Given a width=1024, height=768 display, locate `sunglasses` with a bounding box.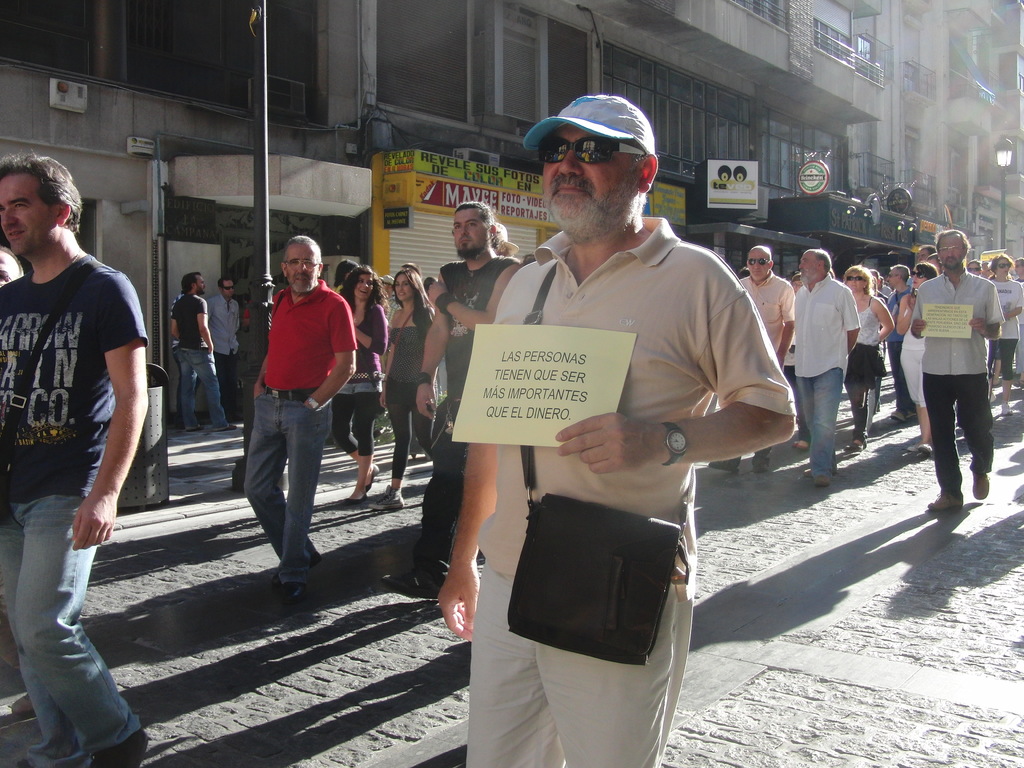
Located: bbox=(964, 267, 982, 276).
